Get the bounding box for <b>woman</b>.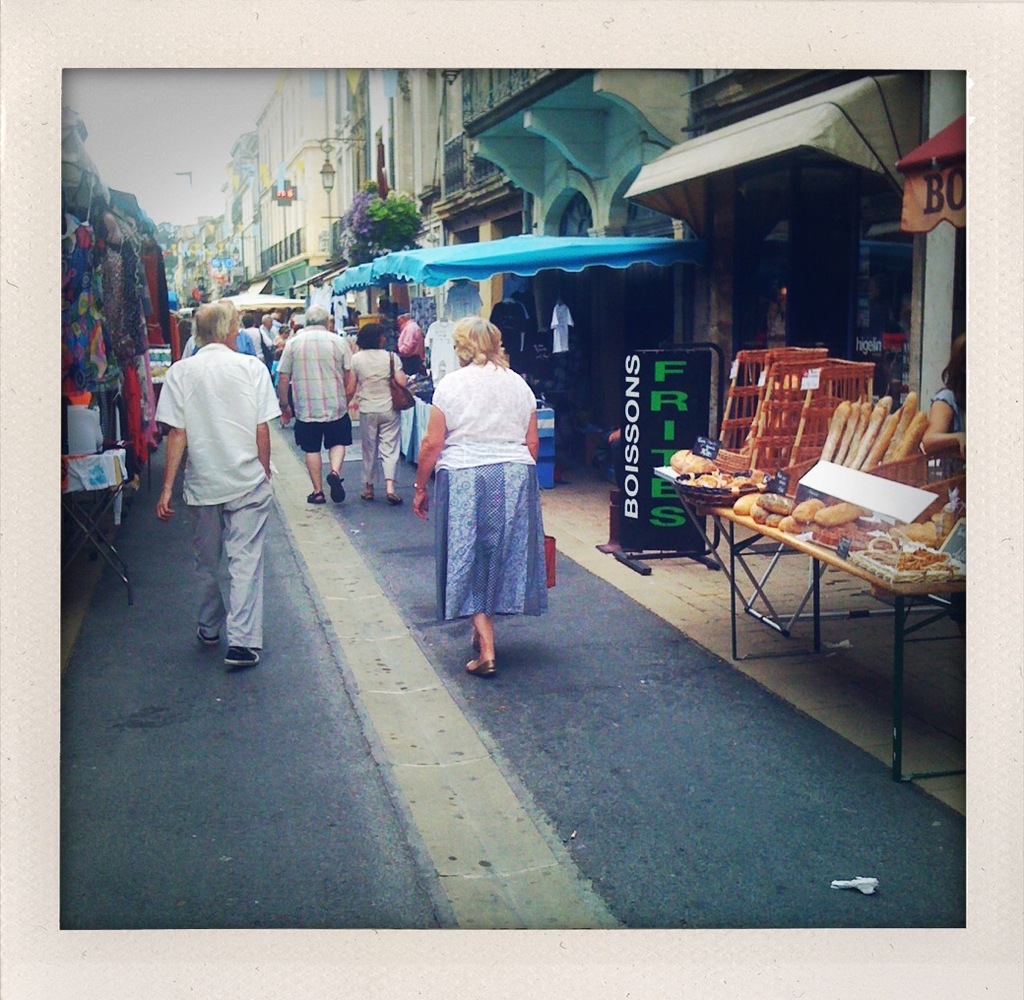
921, 336, 968, 464.
